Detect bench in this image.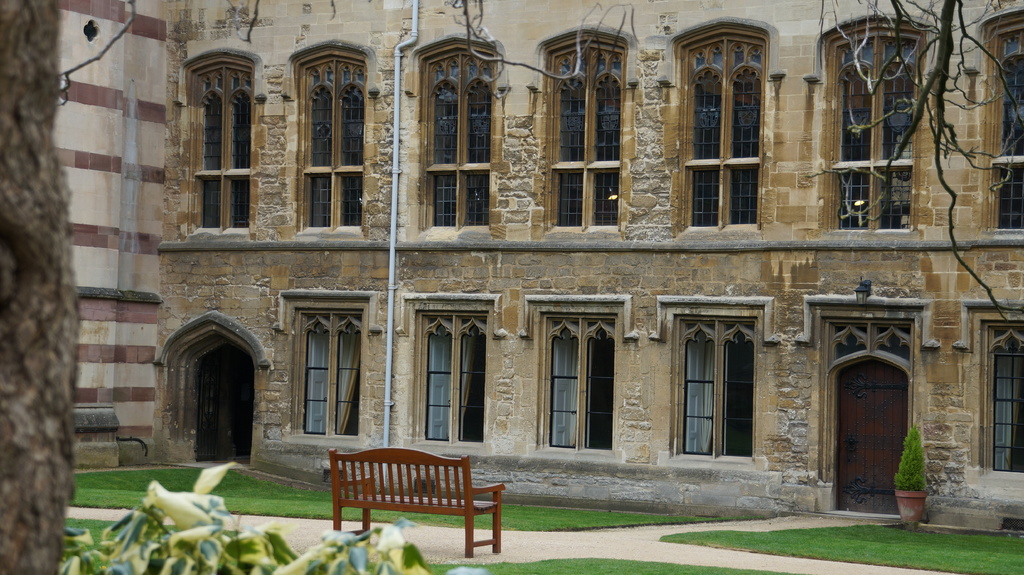
Detection: left=327, top=457, right=498, bottom=553.
